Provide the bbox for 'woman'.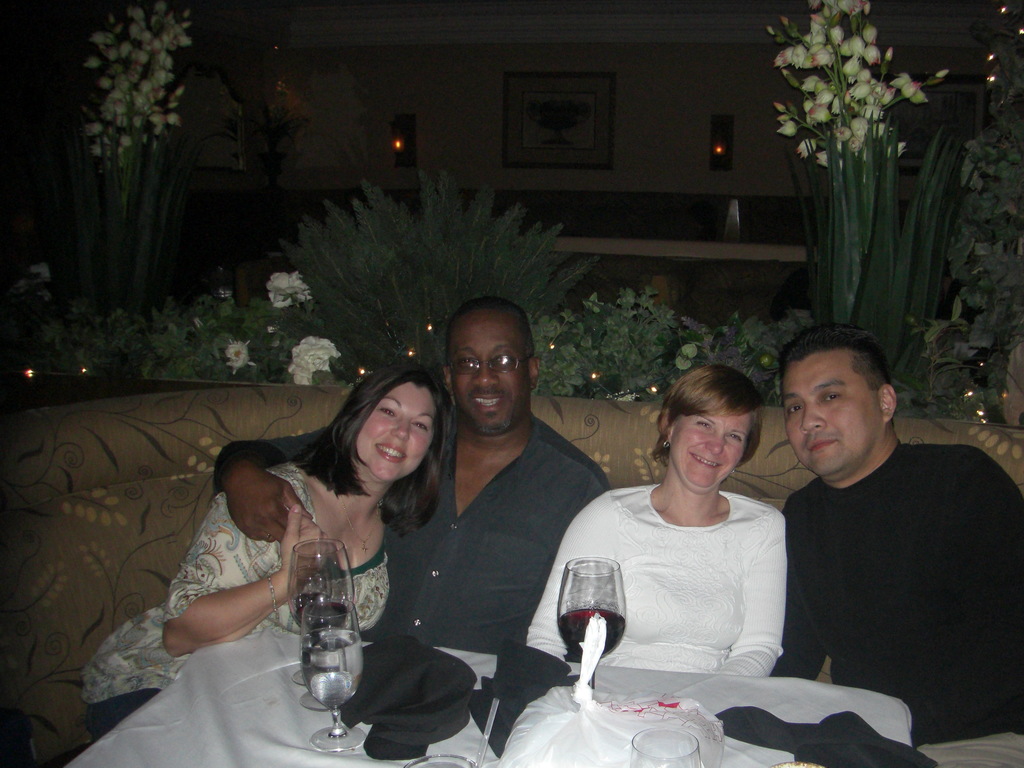
[x1=552, y1=360, x2=826, y2=733].
